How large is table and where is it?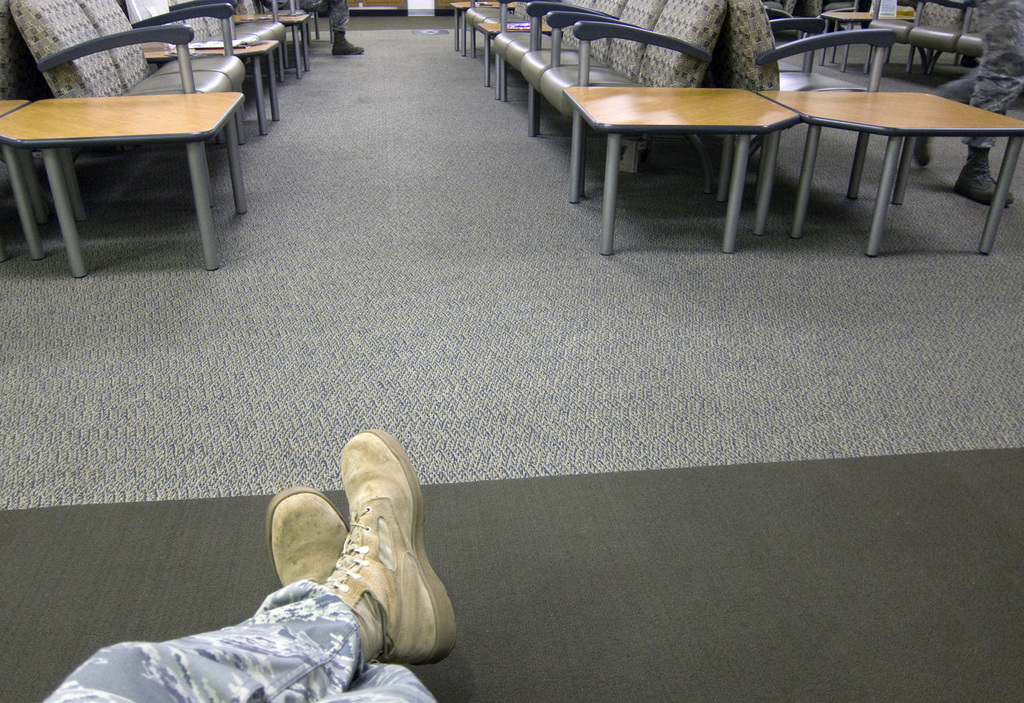
Bounding box: [546, 49, 852, 246].
